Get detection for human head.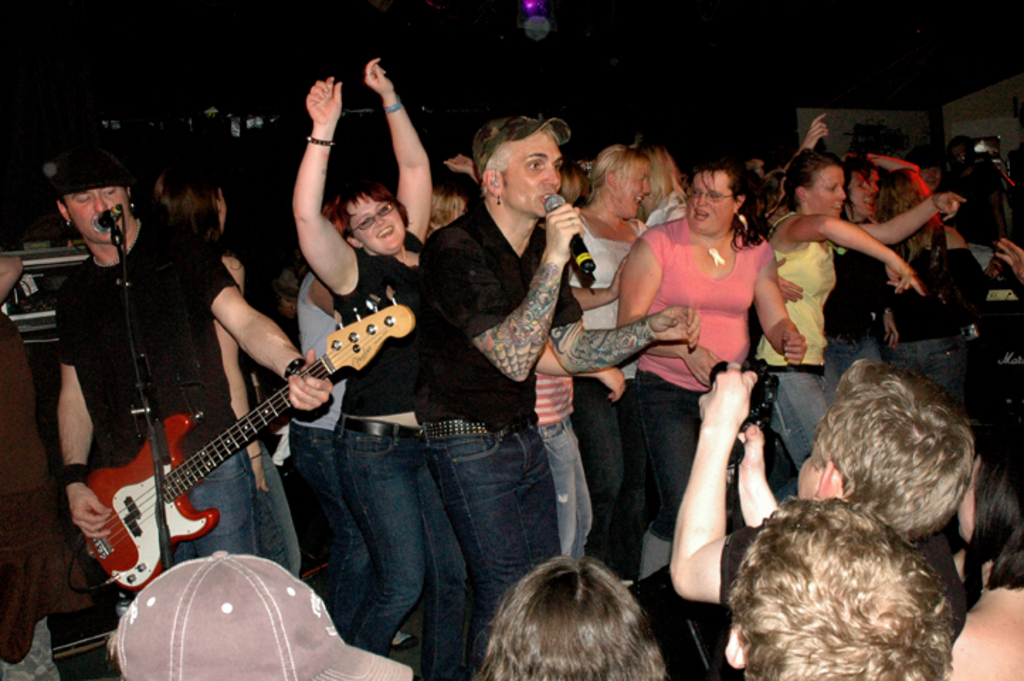
Detection: x1=47 y1=149 x2=133 y2=245.
